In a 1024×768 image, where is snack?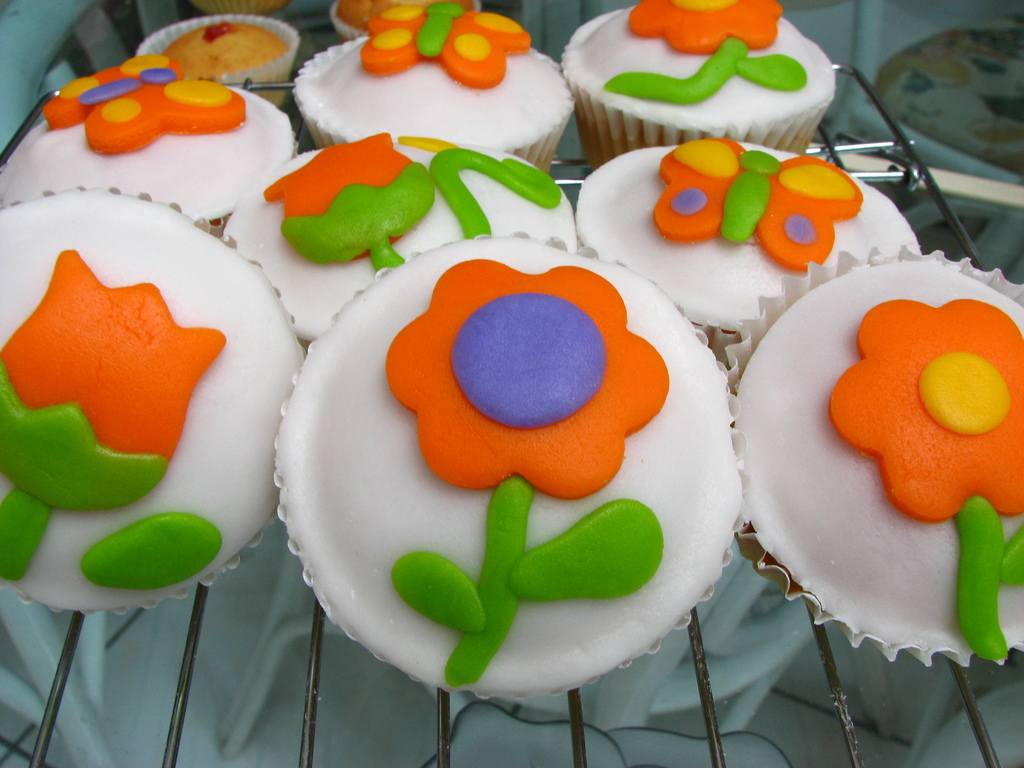
329, 0, 477, 40.
